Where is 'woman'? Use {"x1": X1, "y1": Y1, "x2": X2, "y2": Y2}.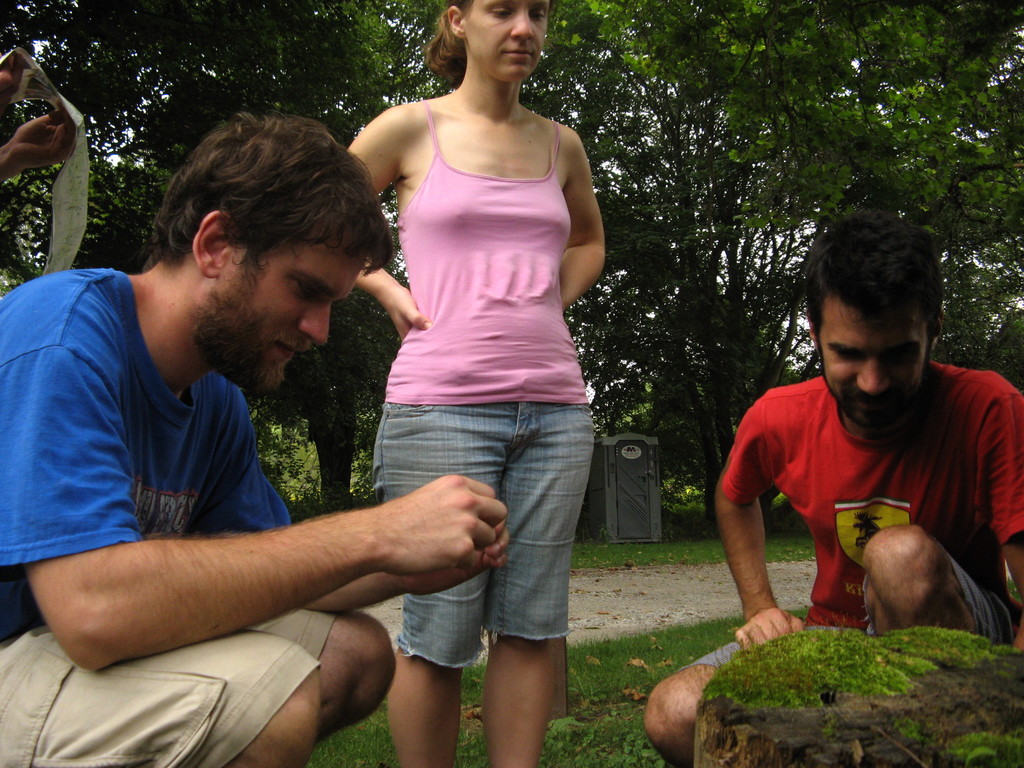
{"x1": 292, "y1": 0, "x2": 648, "y2": 709}.
